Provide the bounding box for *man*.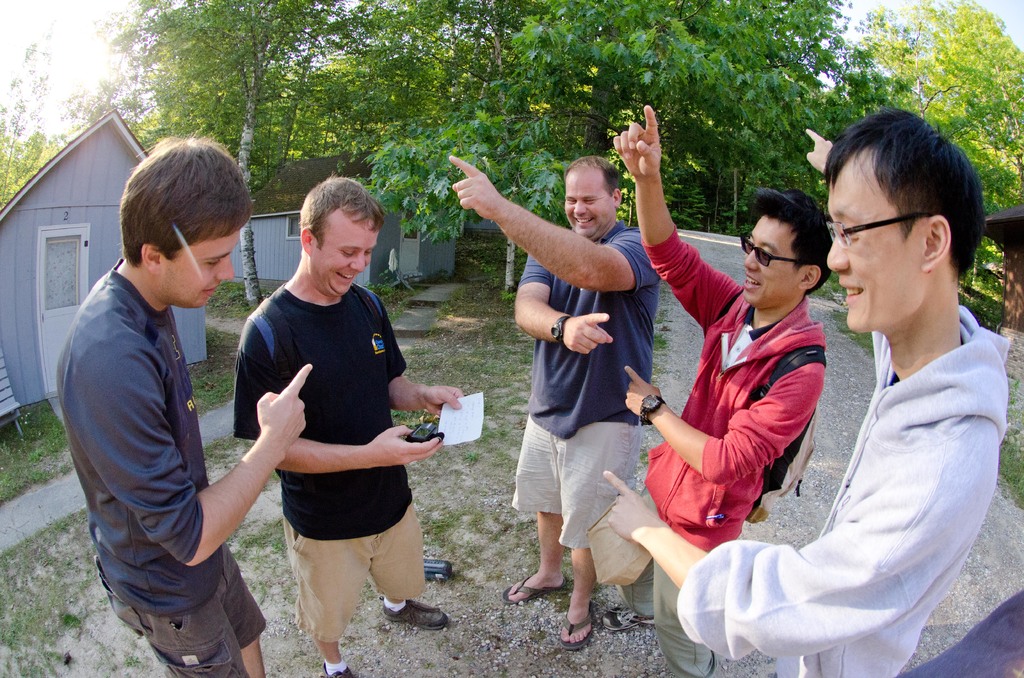
region(611, 107, 829, 677).
